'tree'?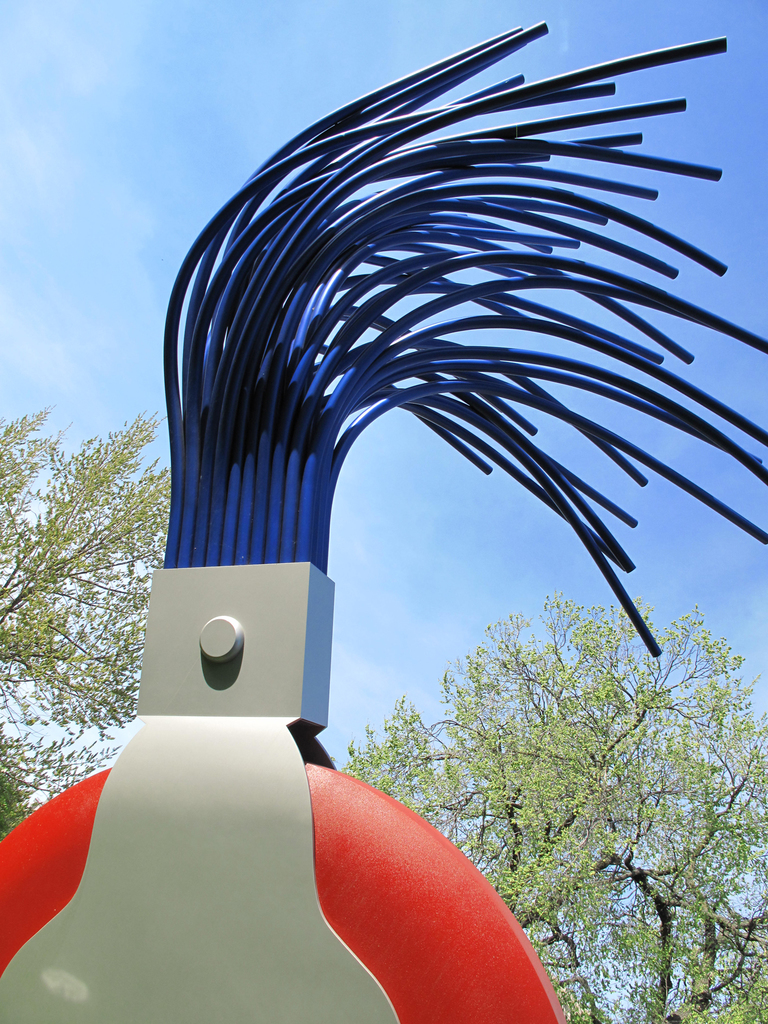
[339, 582, 767, 1023]
